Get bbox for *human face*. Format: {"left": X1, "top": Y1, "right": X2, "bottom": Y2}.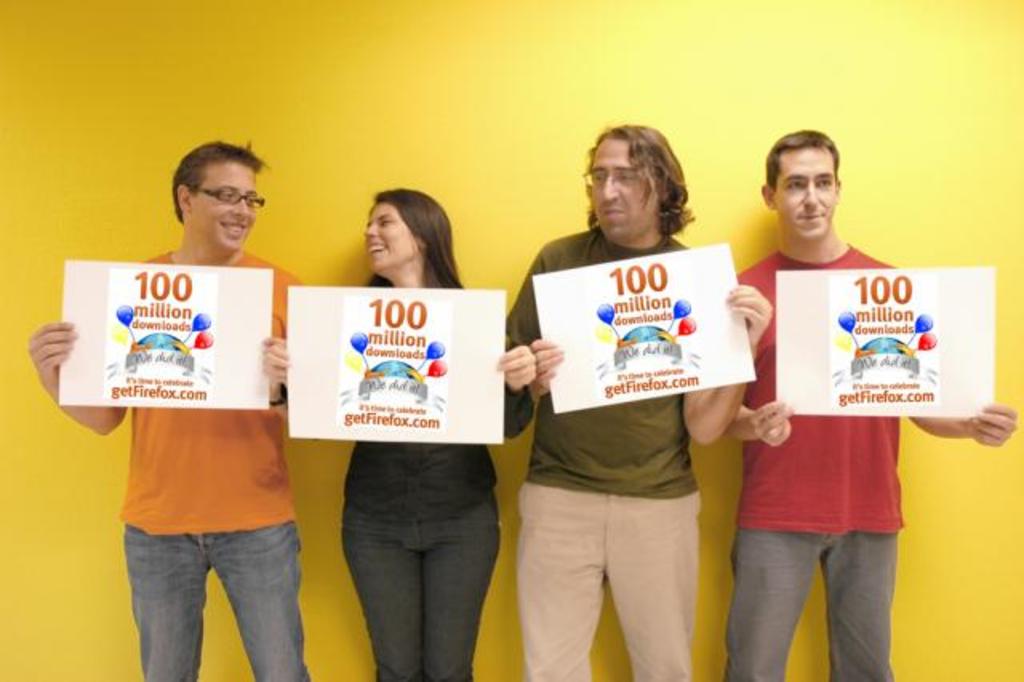
{"left": 363, "top": 200, "right": 419, "bottom": 274}.
